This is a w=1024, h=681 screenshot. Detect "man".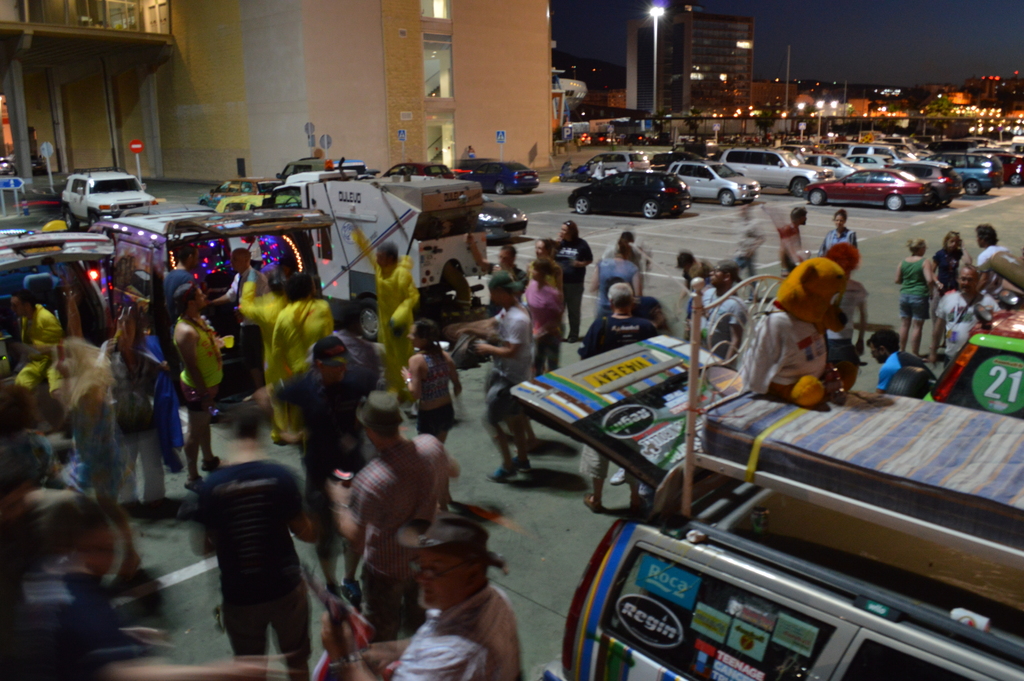
<box>175,284,227,495</box>.
